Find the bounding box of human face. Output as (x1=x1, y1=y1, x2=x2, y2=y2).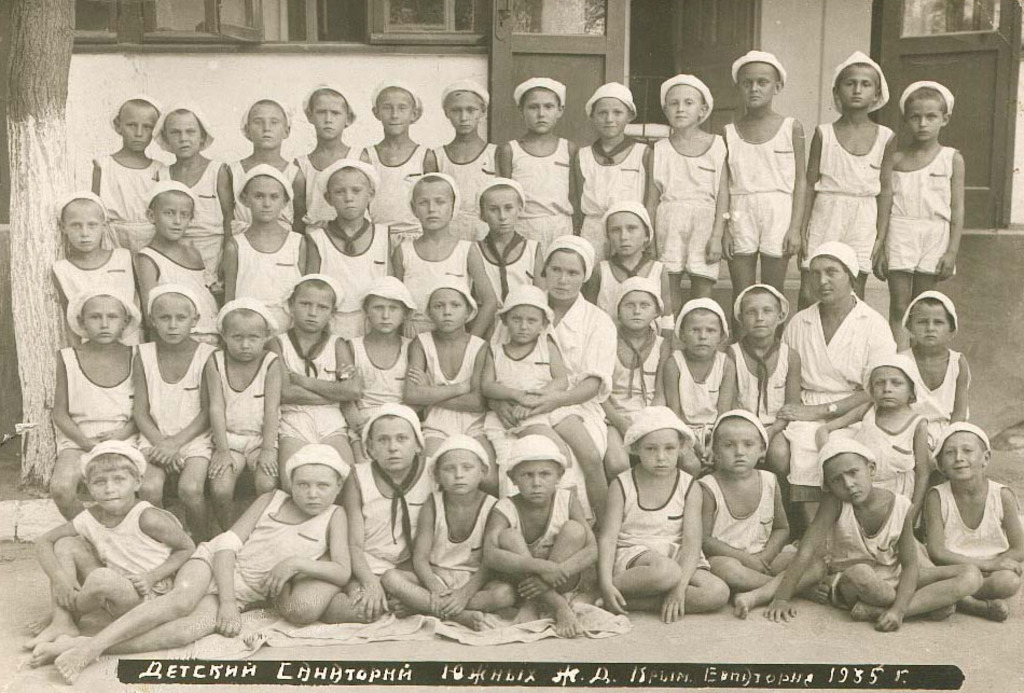
(x1=739, y1=64, x2=774, y2=114).
